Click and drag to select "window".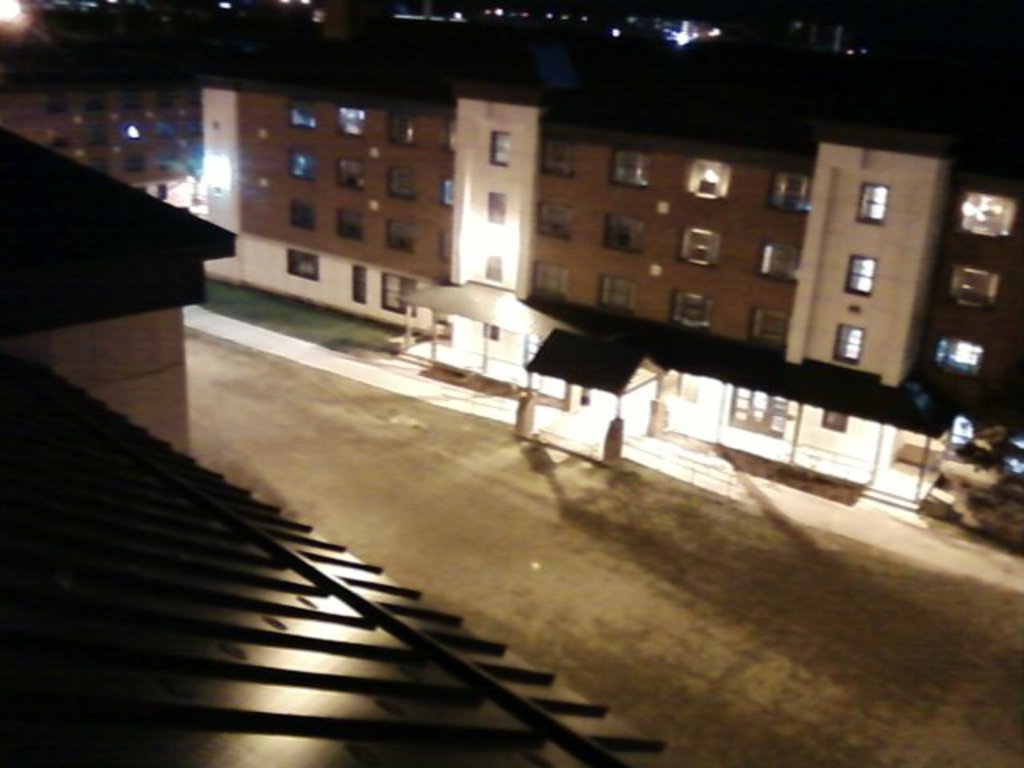
Selection: {"x1": 954, "y1": 270, "x2": 997, "y2": 302}.
